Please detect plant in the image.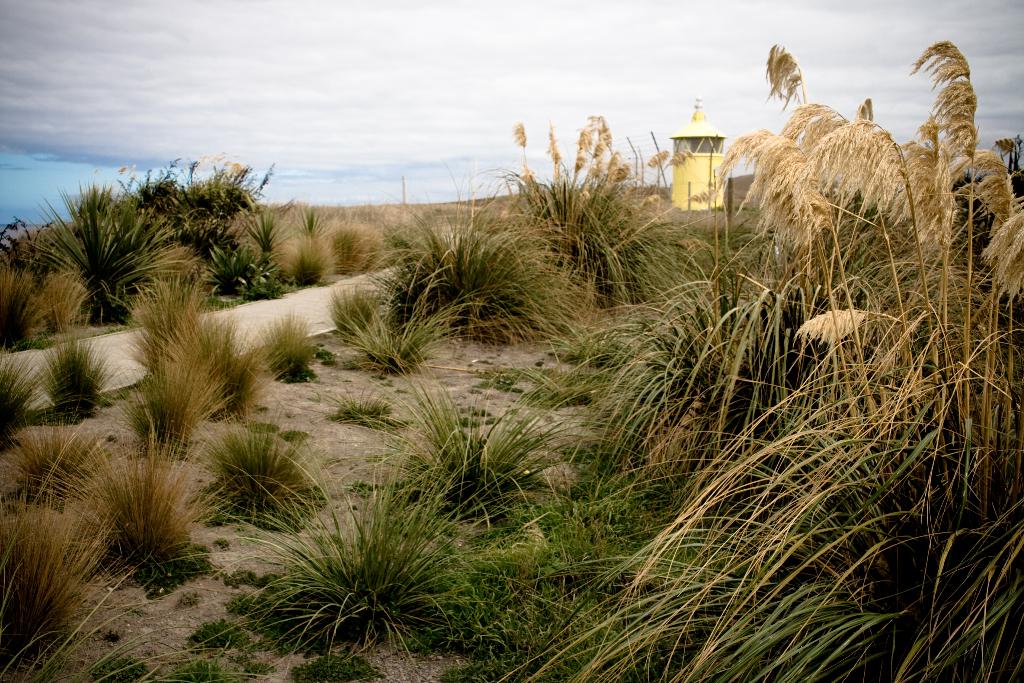
<box>474,104,668,297</box>.
